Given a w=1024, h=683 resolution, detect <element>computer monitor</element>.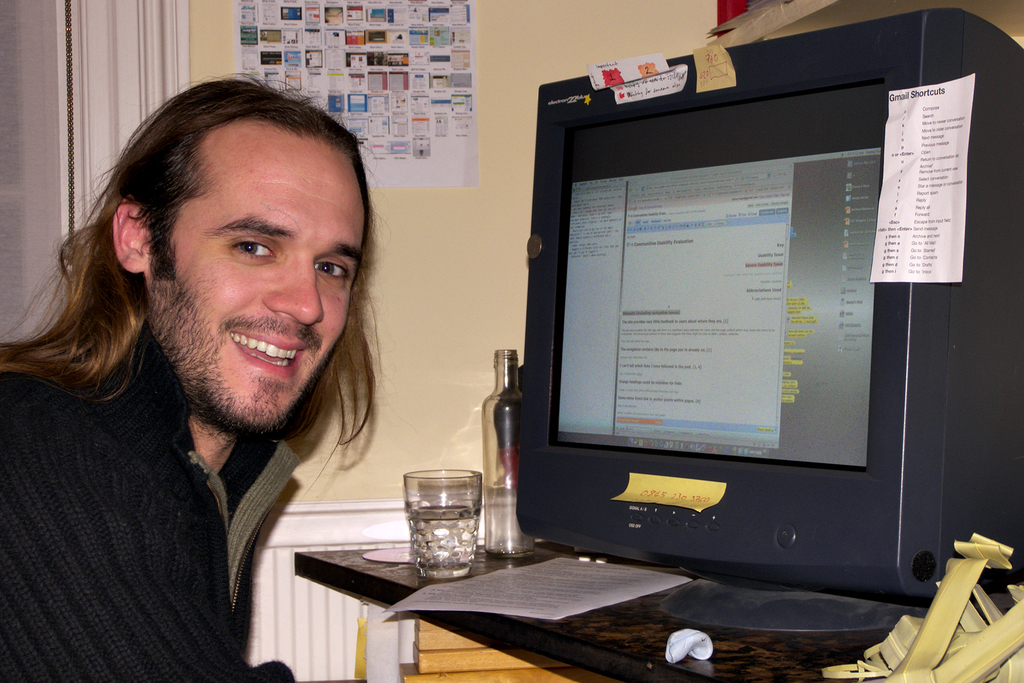
<box>524,47,989,648</box>.
